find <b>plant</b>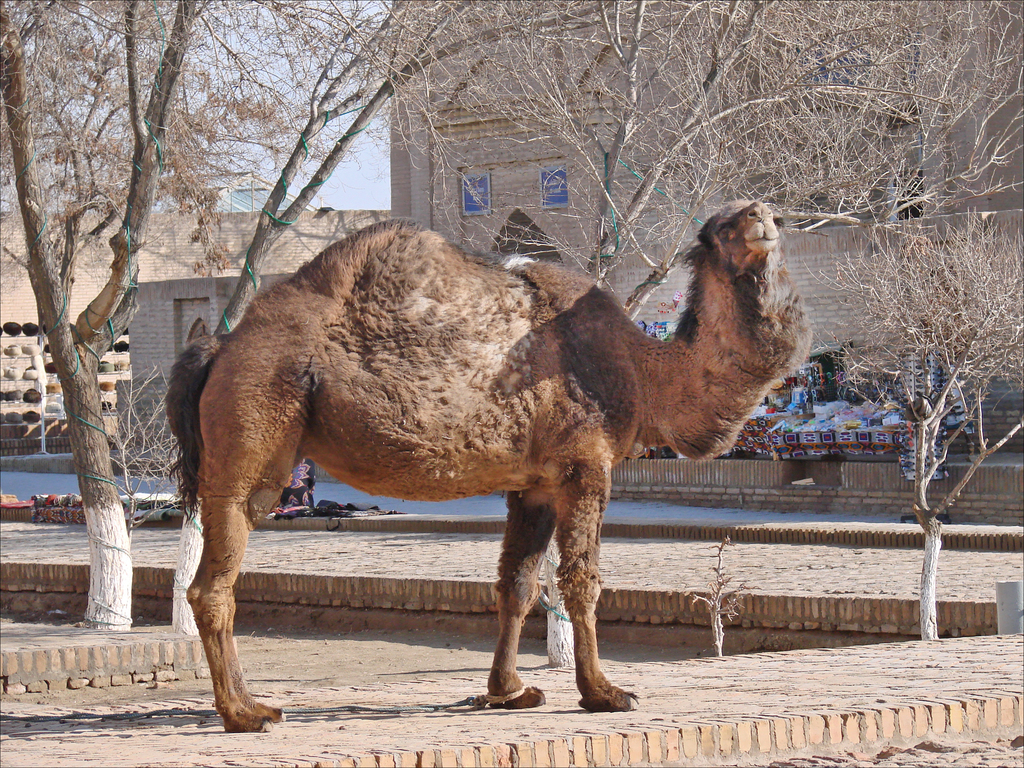
box=[691, 535, 749, 658]
